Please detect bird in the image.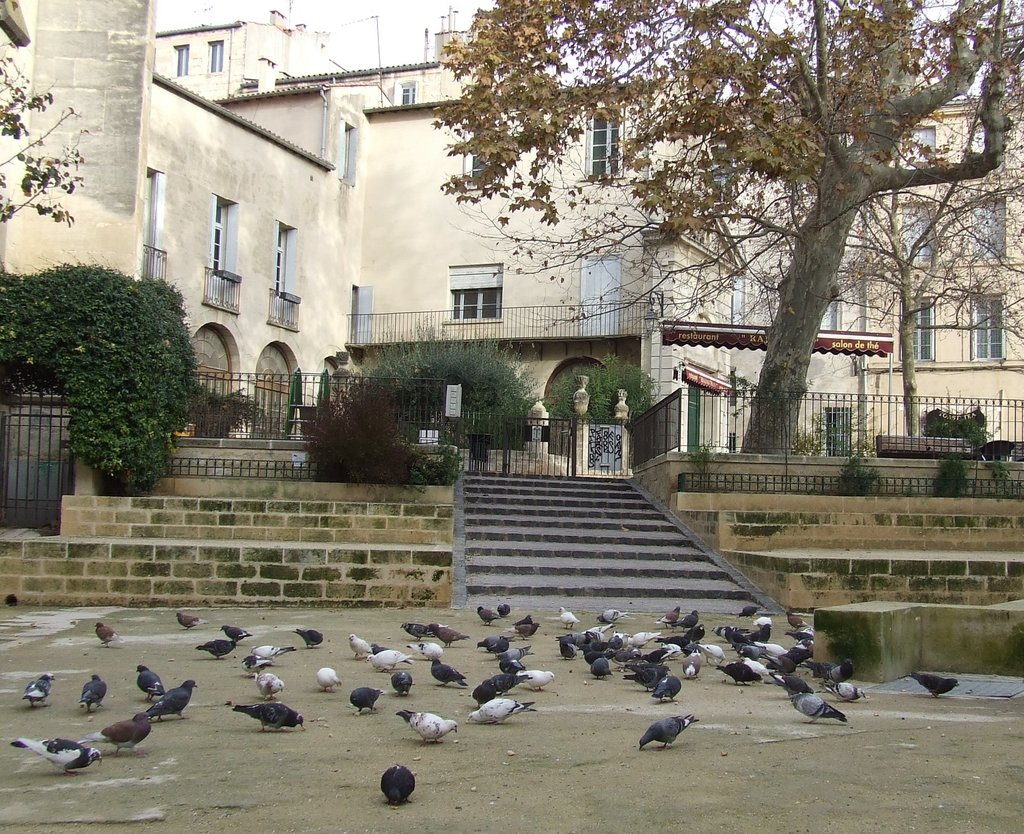
detection(595, 611, 618, 624).
